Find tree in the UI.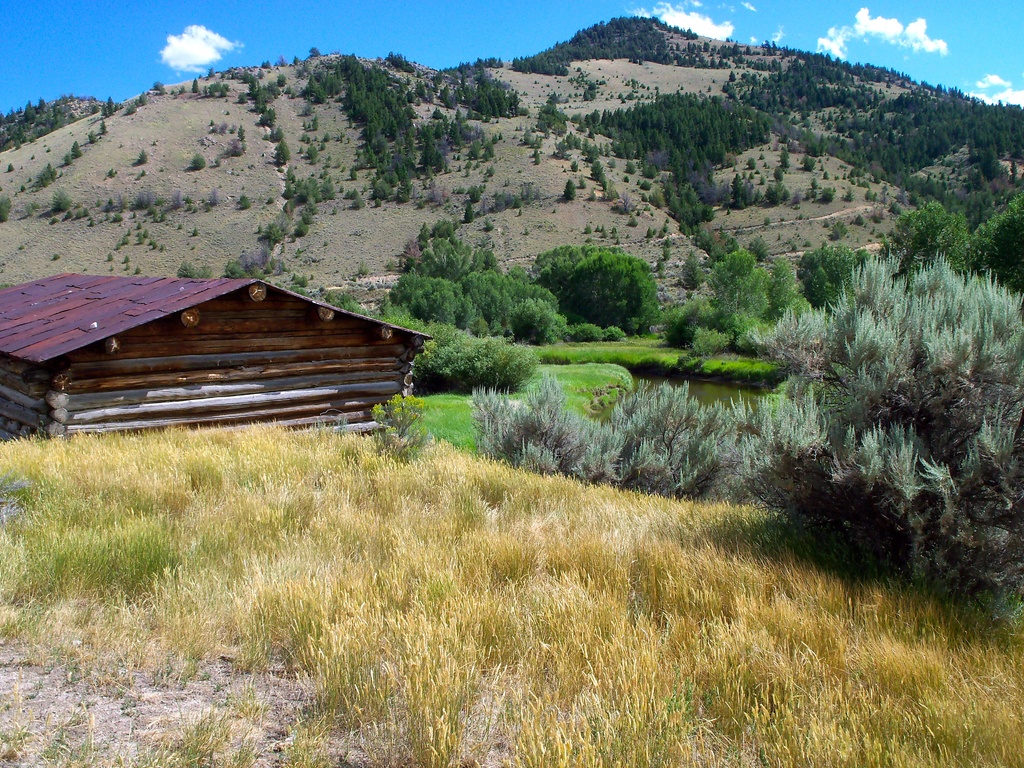
UI element at Rect(152, 80, 161, 90).
